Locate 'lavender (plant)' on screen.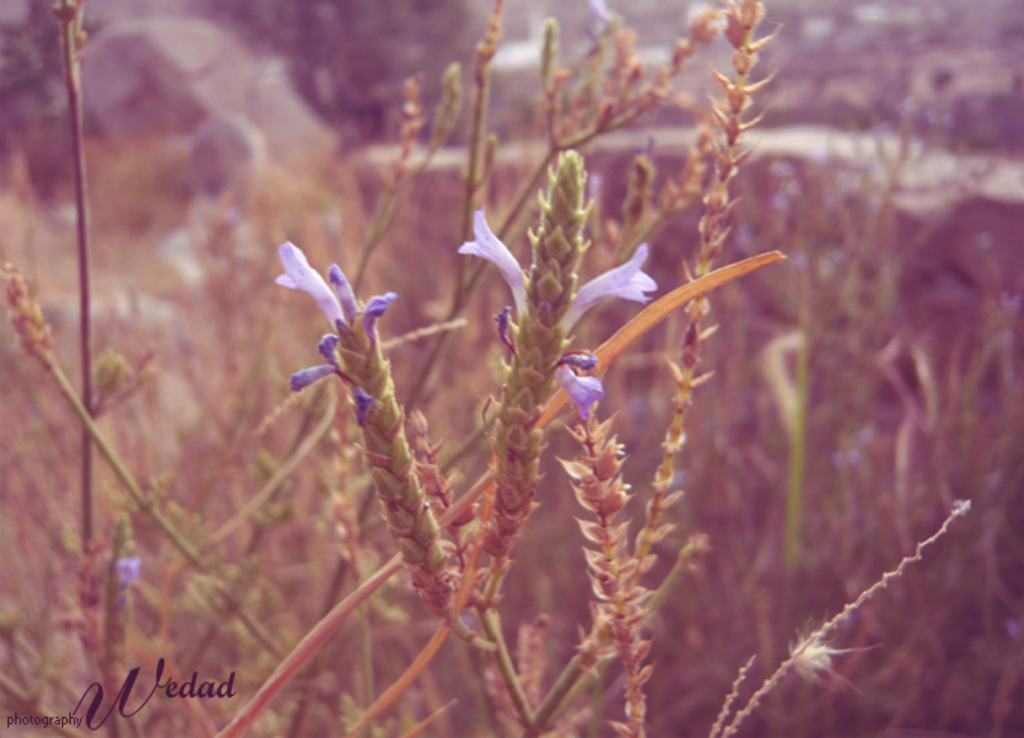
On screen at [340, 160, 643, 736].
